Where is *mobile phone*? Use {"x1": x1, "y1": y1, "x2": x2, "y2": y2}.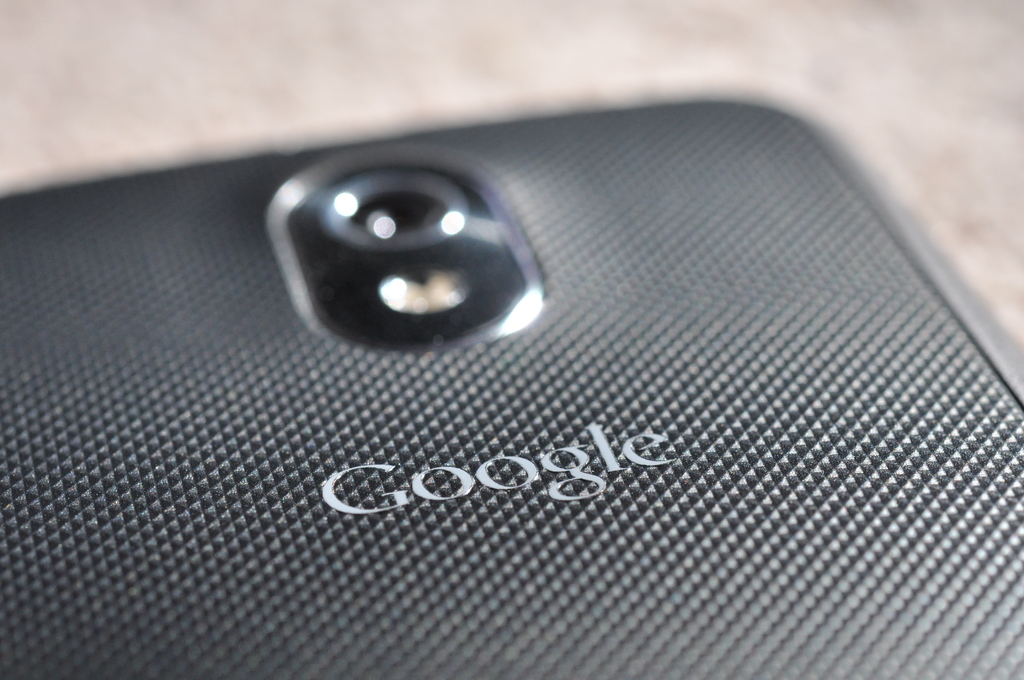
{"x1": 20, "y1": 10, "x2": 1023, "y2": 679}.
